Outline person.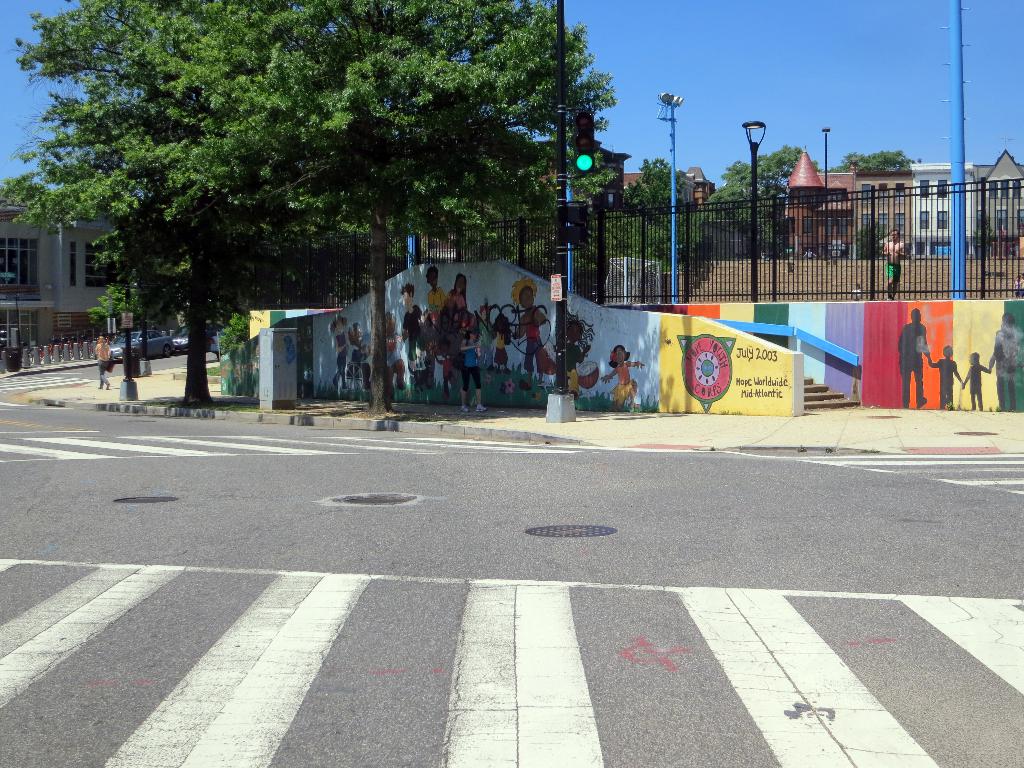
Outline: {"left": 348, "top": 323, "right": 369, "bottom": 389}.
